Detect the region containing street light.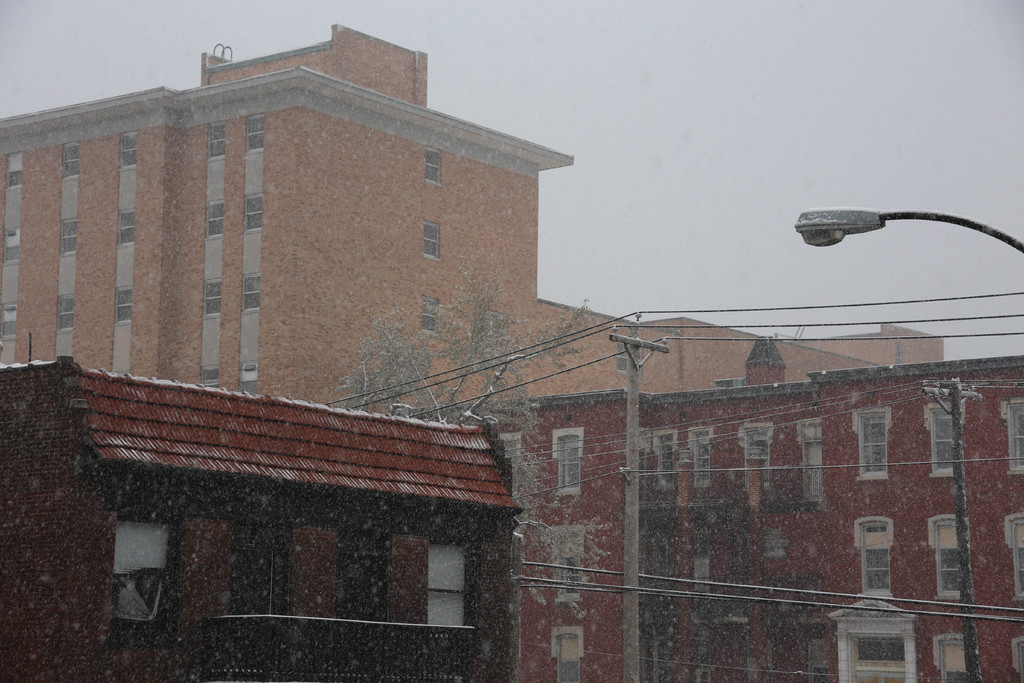
x1=801 y1=179 x2=995 y2=293.
